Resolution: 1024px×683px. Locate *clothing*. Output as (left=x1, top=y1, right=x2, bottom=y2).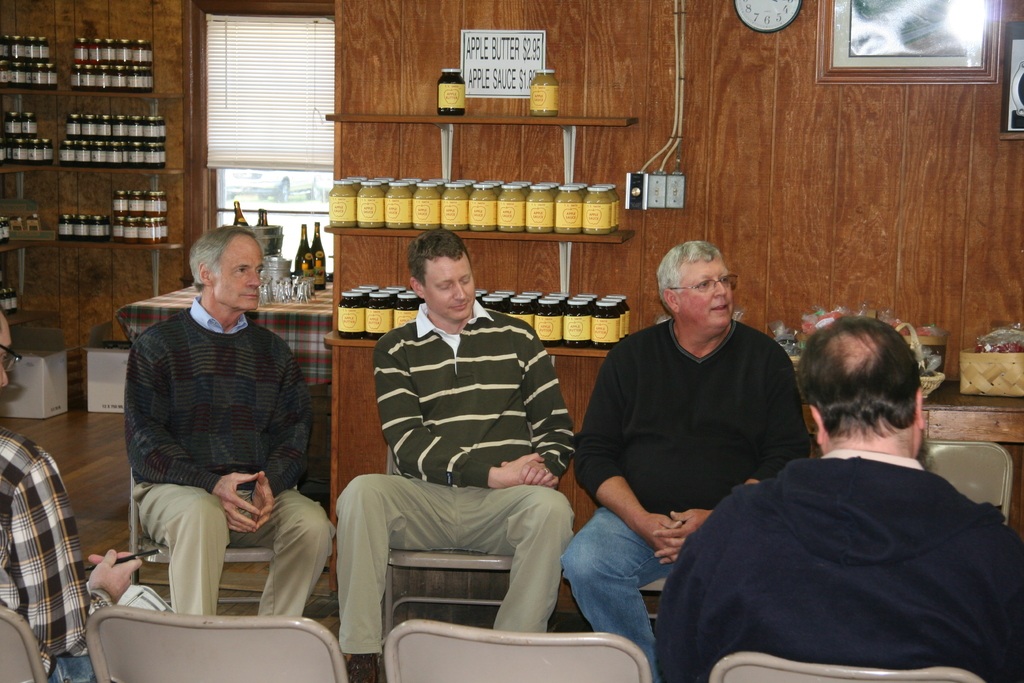
(left=126, top=302, right=326, bottom=619).
